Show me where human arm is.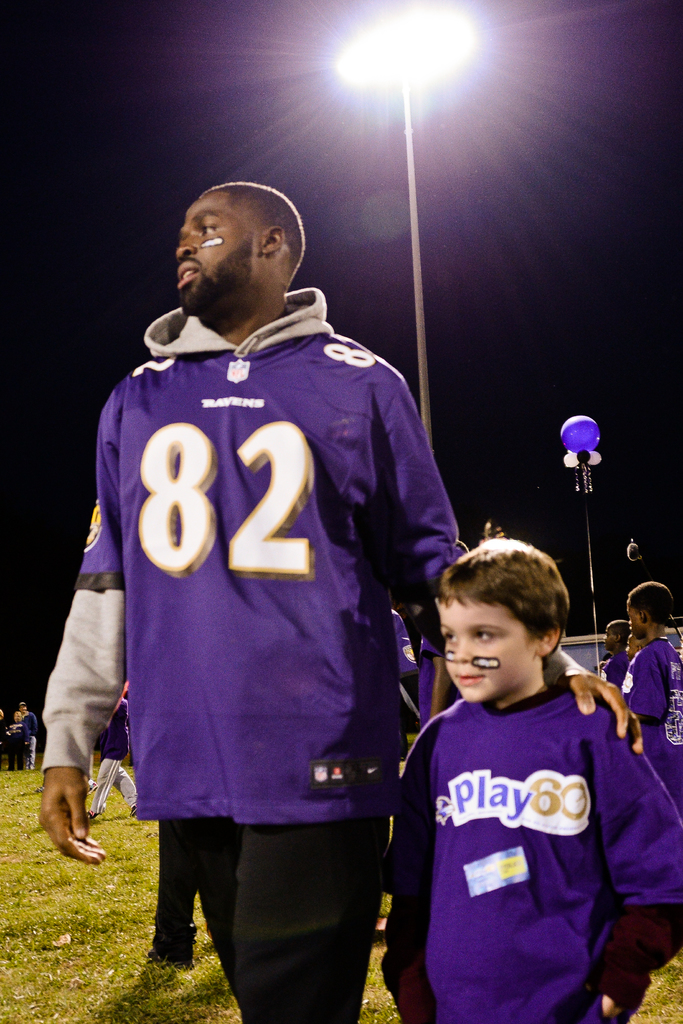
human arm is at x1=35 y1=382 x2=127 y2=865.
